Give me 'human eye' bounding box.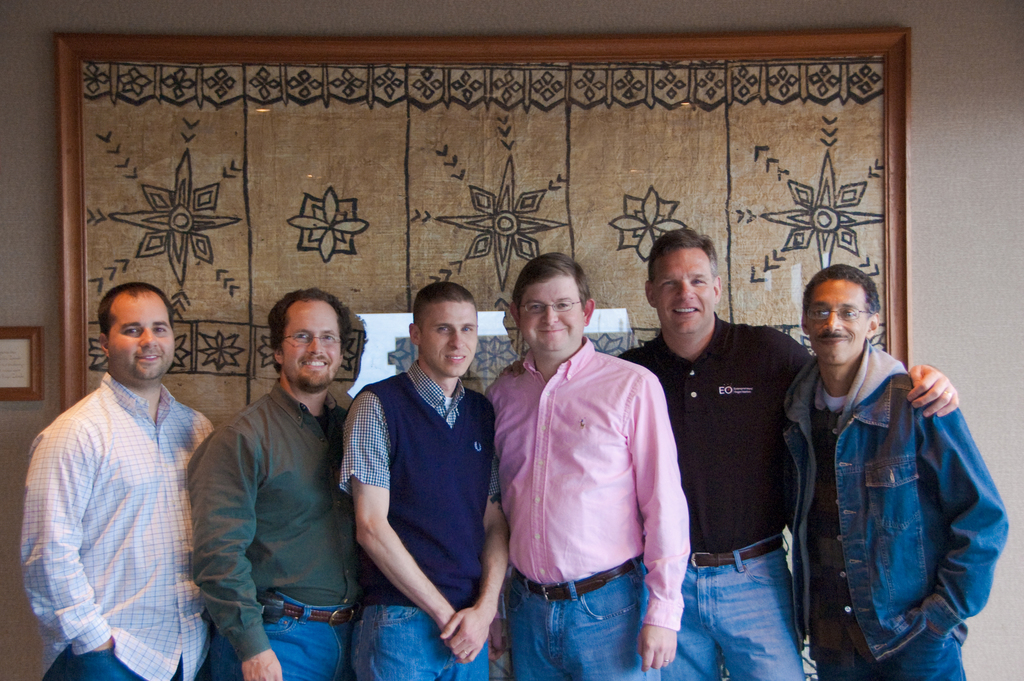
x1=124 y1=325 x2=138 y2=334.
